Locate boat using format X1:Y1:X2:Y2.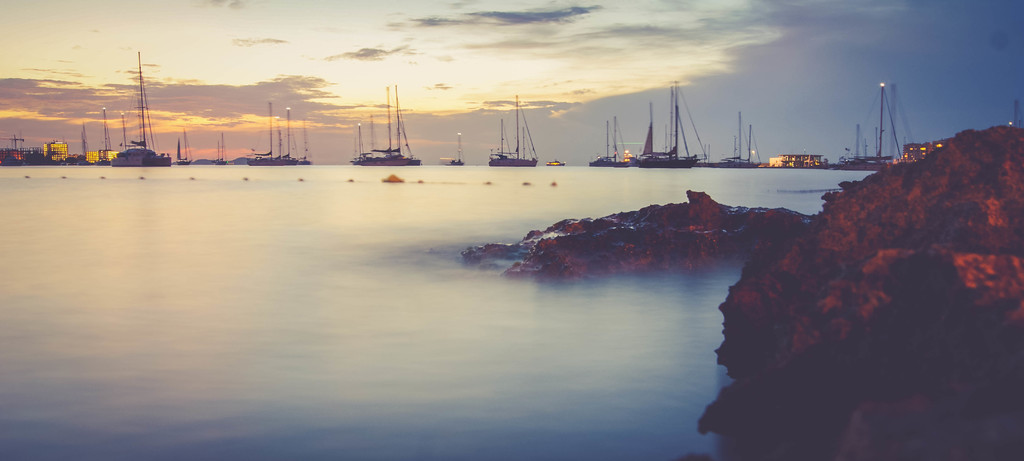
493:96:538:164.
